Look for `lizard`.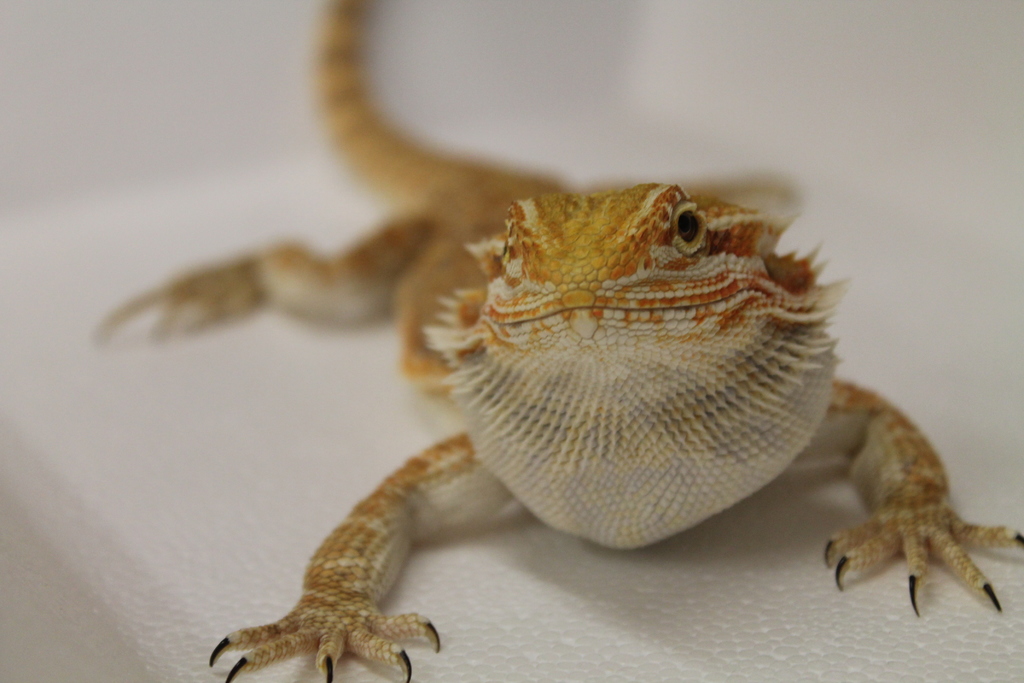
Found: <bbox>99, 1, 1018, 682</bbox>.
